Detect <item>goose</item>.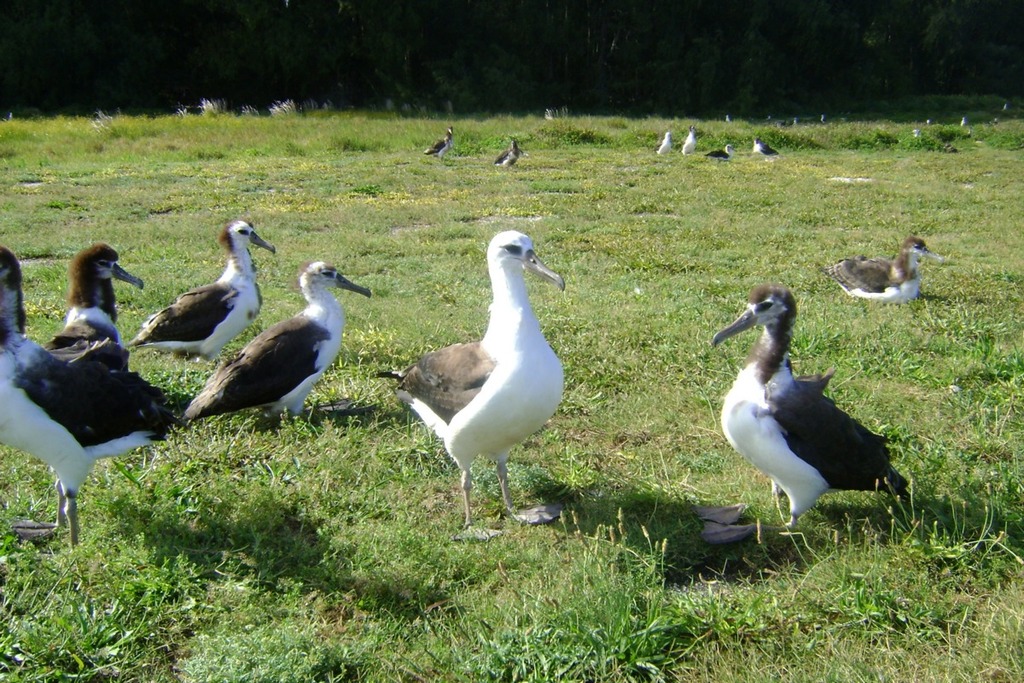
Detected at 713, 282, 922, 529.
